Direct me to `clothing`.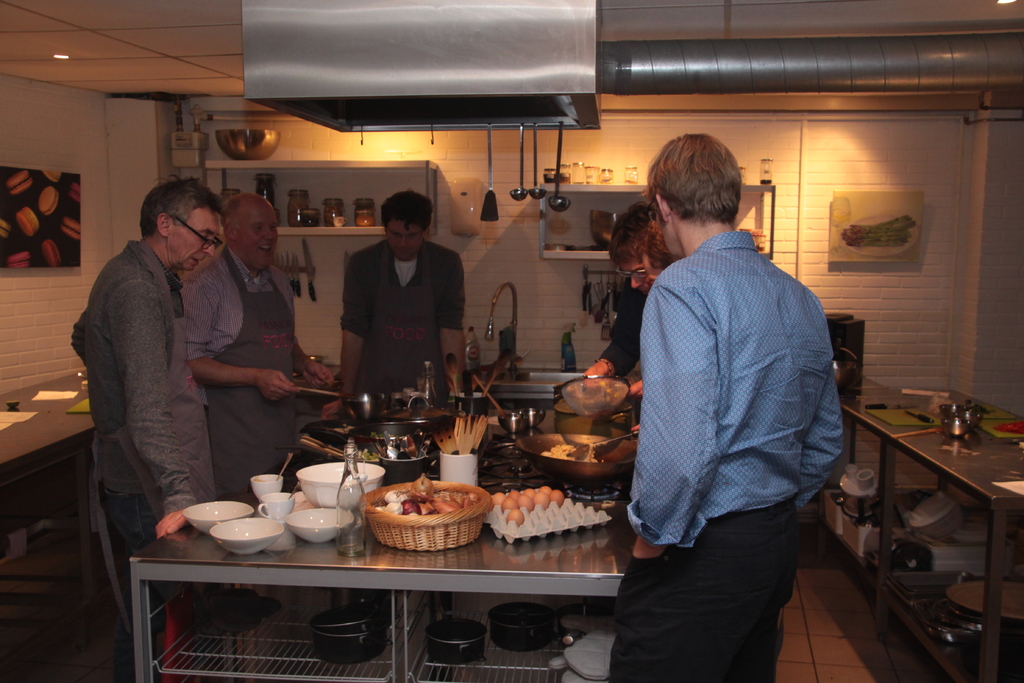
Direction: bbox=[178, 242, 303, 499].
